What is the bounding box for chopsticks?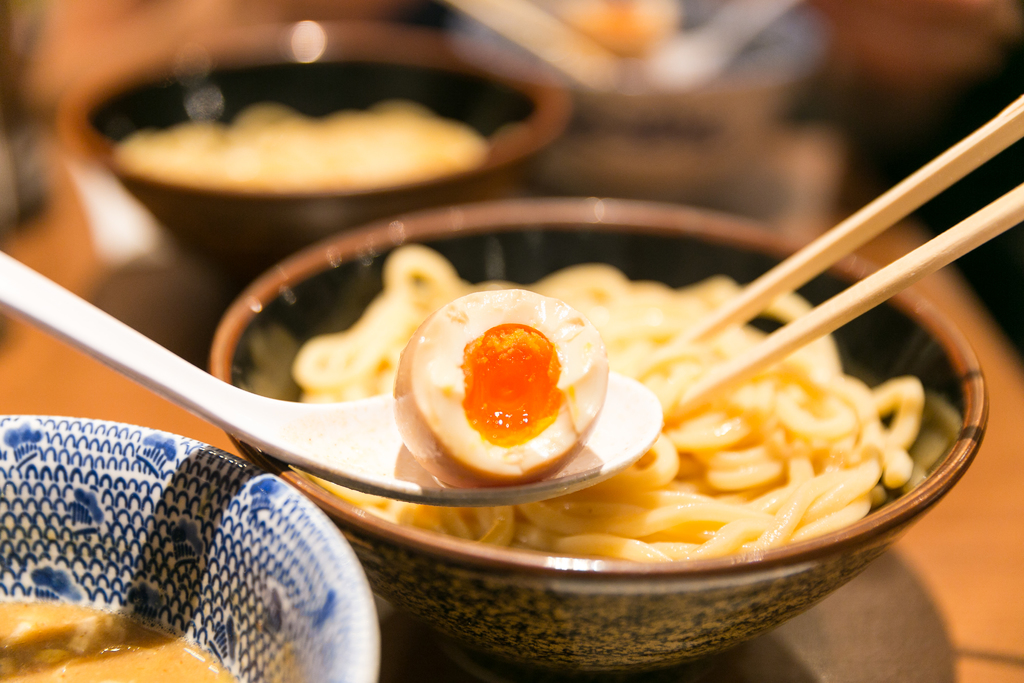
crop(649, 92, 1023, 422).
